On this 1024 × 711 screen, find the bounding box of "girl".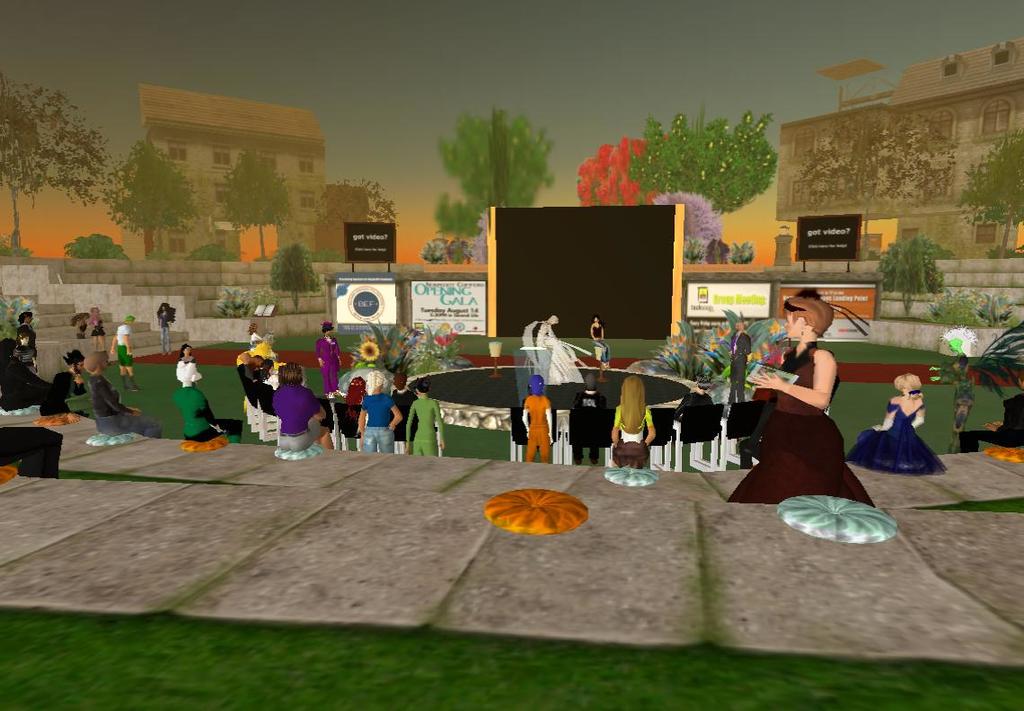
Bounding box: detection(846, 372, 948, 475).
